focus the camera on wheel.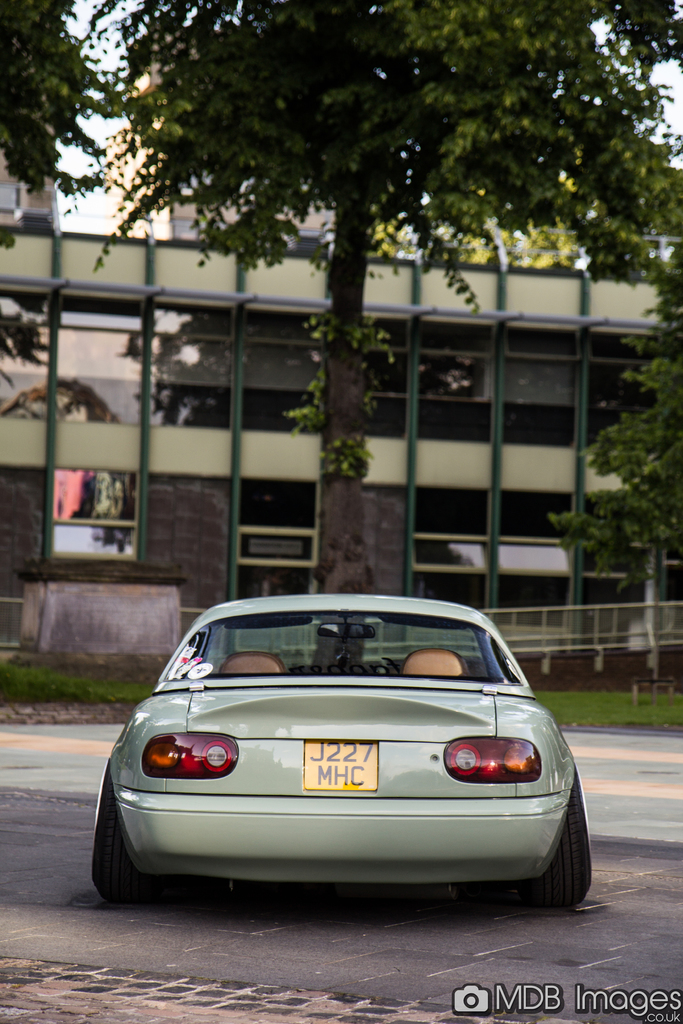
Focus region: <box>87,779,145,901</box>.
